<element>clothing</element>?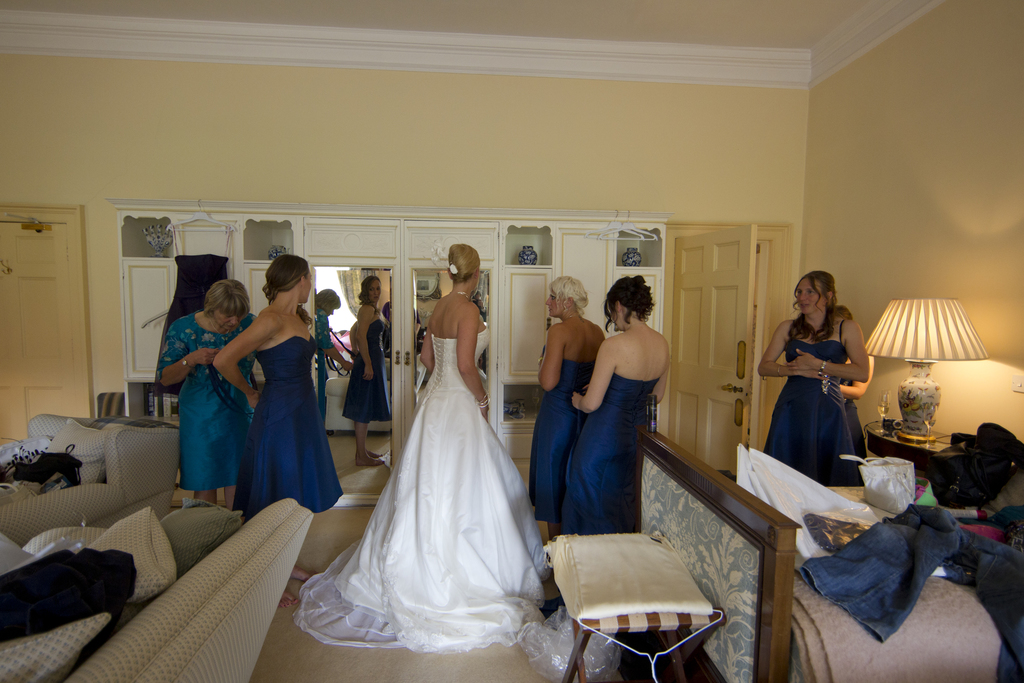
[527, 354, 597, 522]
